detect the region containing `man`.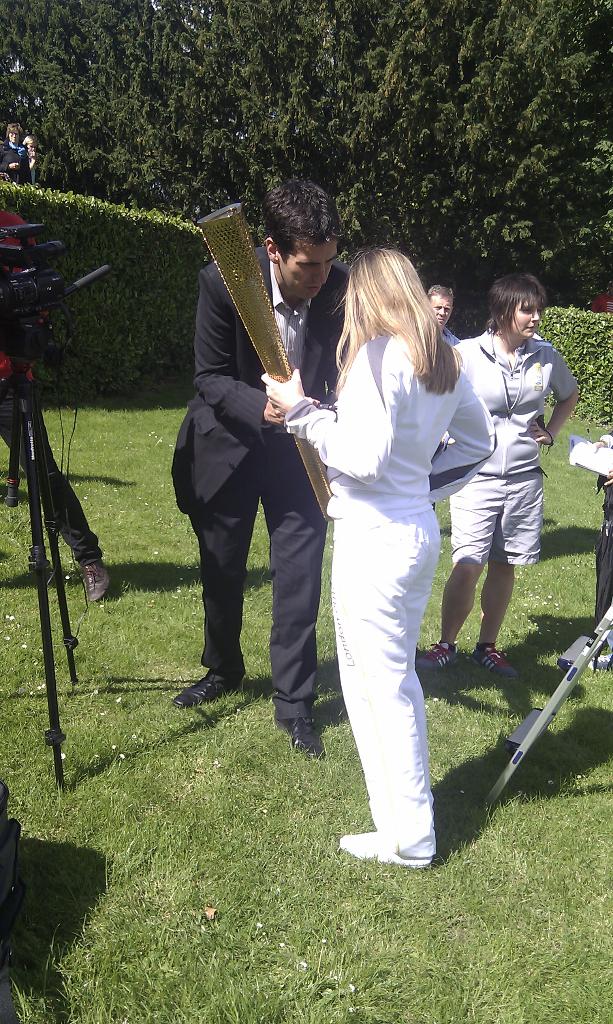
[left=426, top=286, right=459, bottom=346].
